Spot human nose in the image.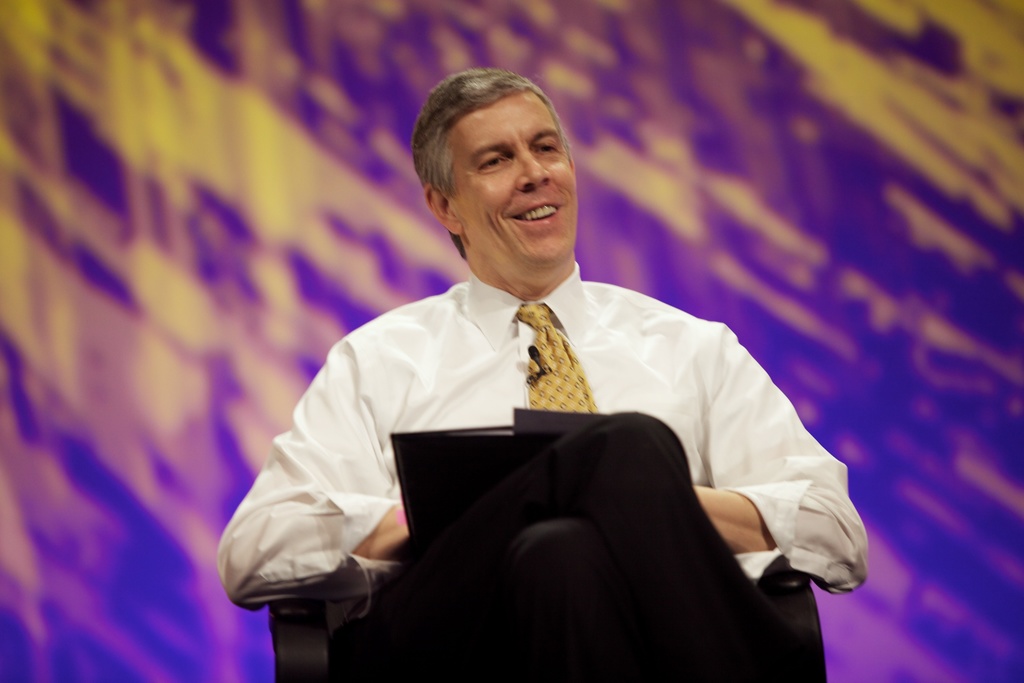
human nose found at (519,148,552,188).
